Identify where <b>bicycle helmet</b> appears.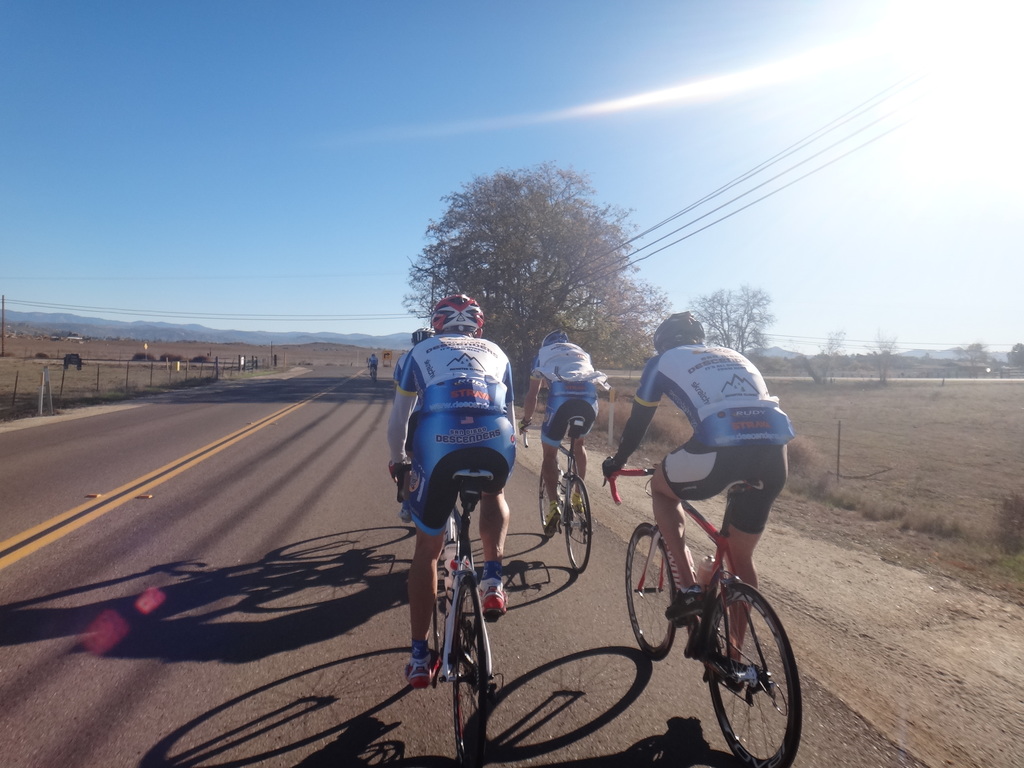
Appears at [412, 327, 431, 344].
